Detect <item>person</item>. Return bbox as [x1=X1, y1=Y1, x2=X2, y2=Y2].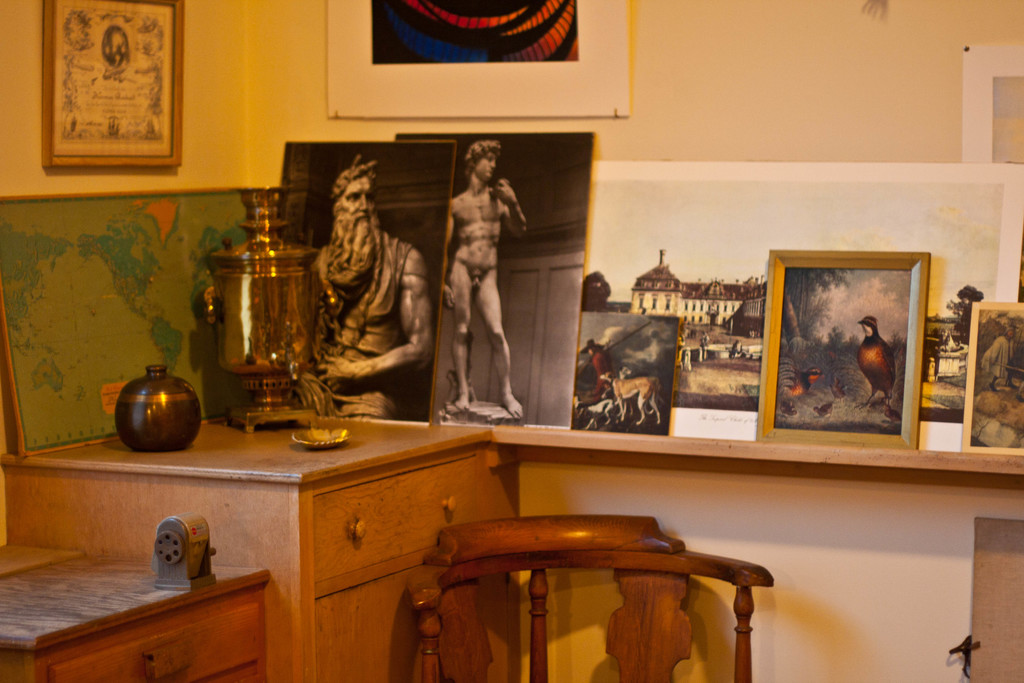
[x1=314, y1=154, x2=436, y2=422].
